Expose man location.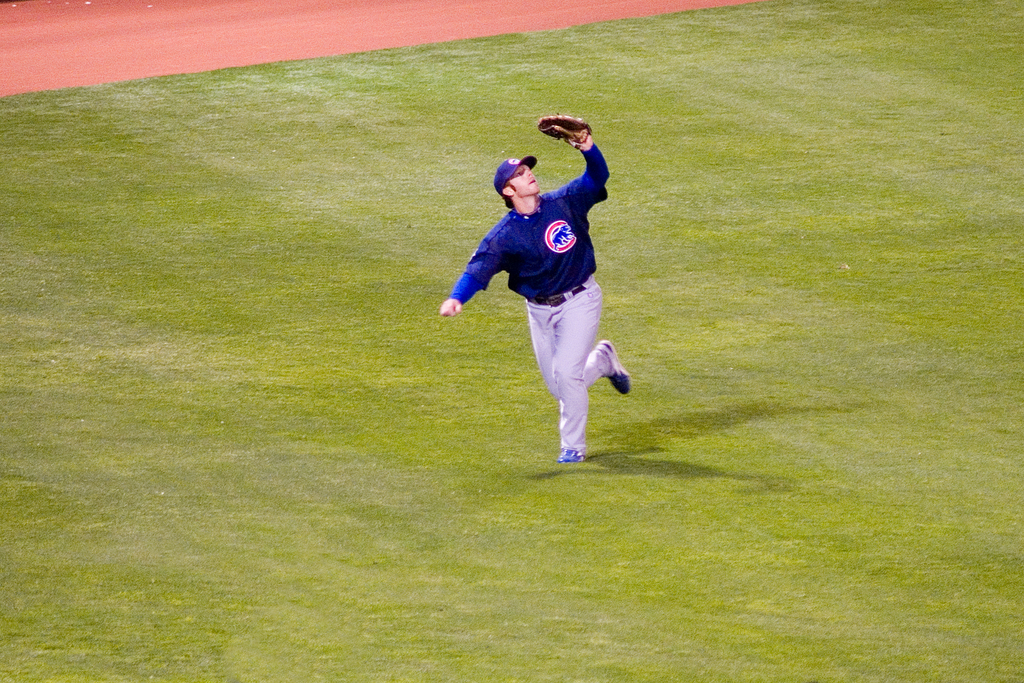
Exposed at bbox=(444, 124, 640, 477).
